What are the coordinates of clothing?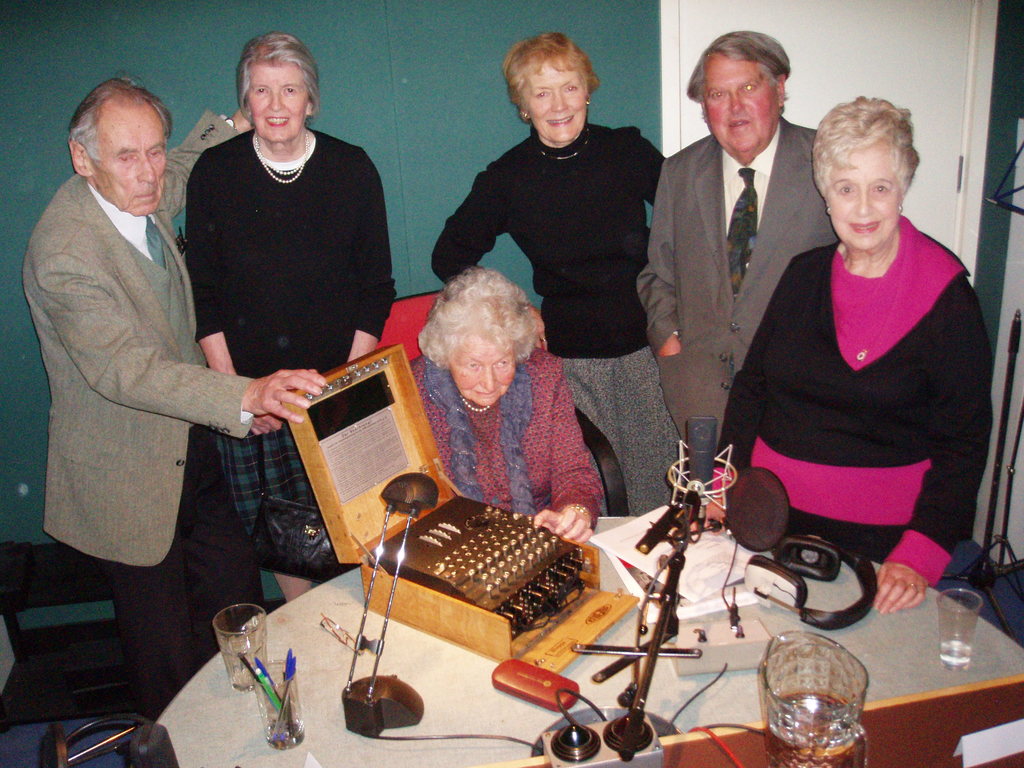
(633, 115, 825, 456).
